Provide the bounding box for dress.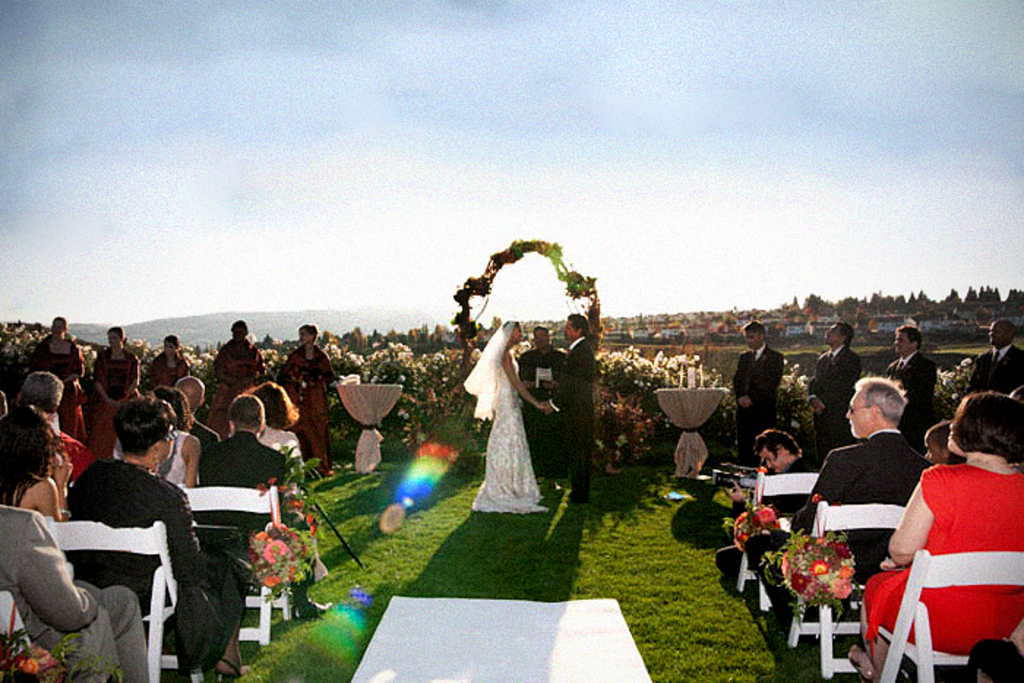
88/363/140/461.
